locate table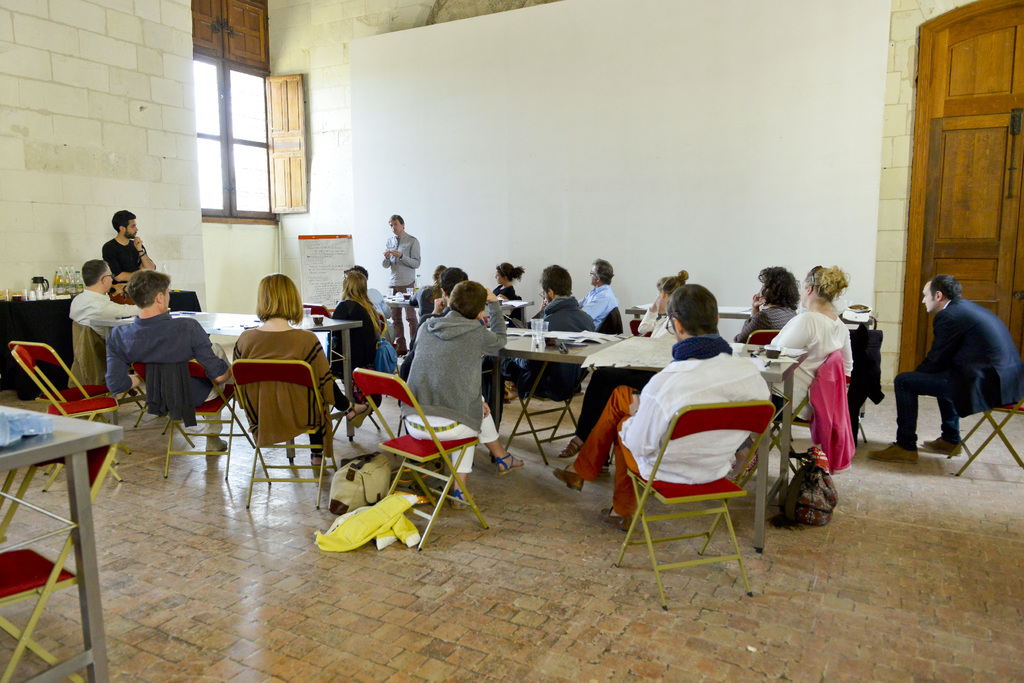
(0, 290, 79, 408)
